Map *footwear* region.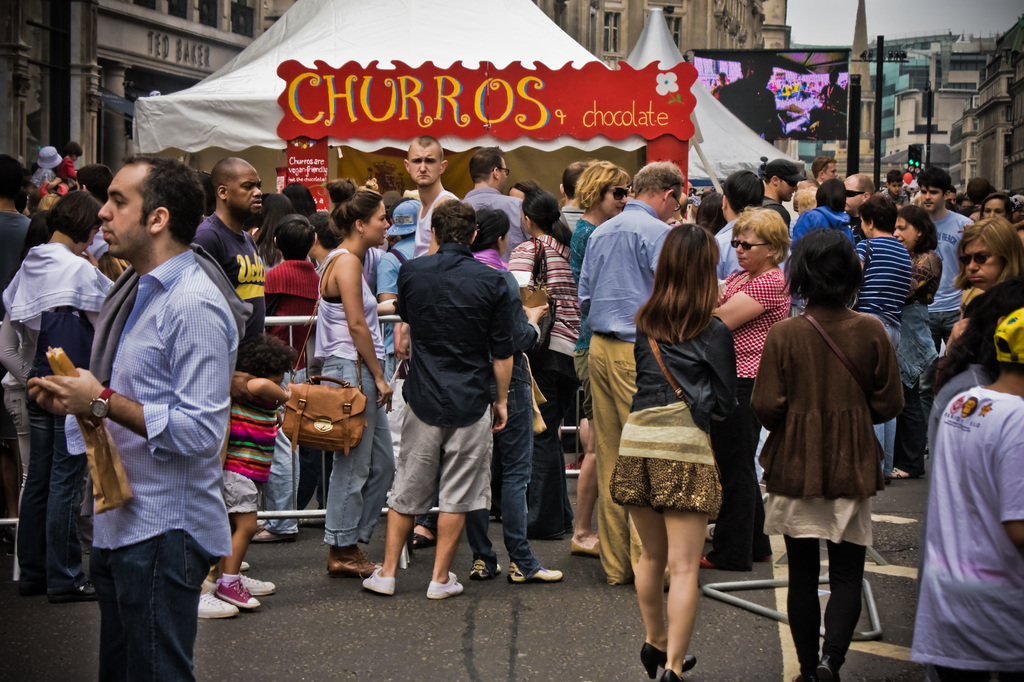
Mapped to BBox(468, 553, 495, 586).
